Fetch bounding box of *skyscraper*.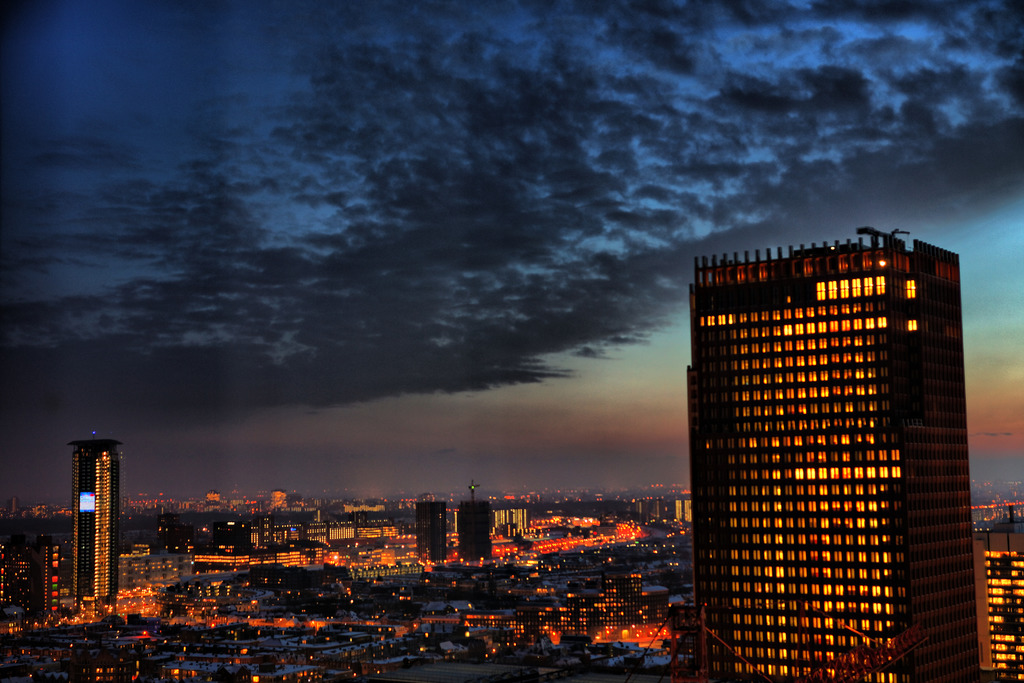
Bbox: crop(69, 434, 128, 618).
